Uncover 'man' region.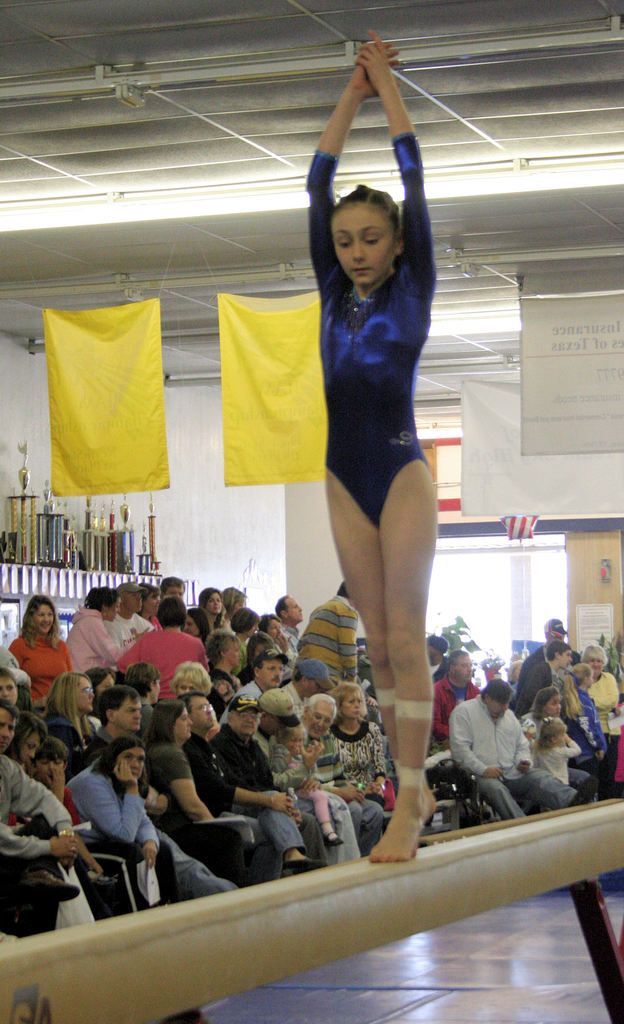
Uncovered: select_region(213, 692, 333, 862).
